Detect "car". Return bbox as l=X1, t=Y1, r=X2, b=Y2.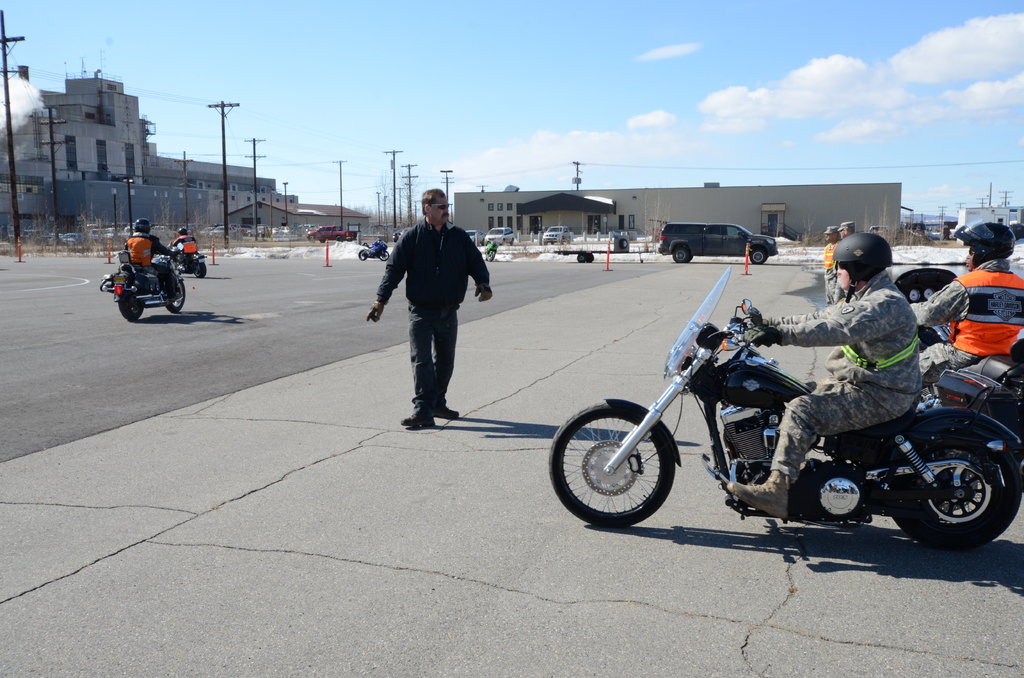
l=905, t=223, r=926, b=240.
